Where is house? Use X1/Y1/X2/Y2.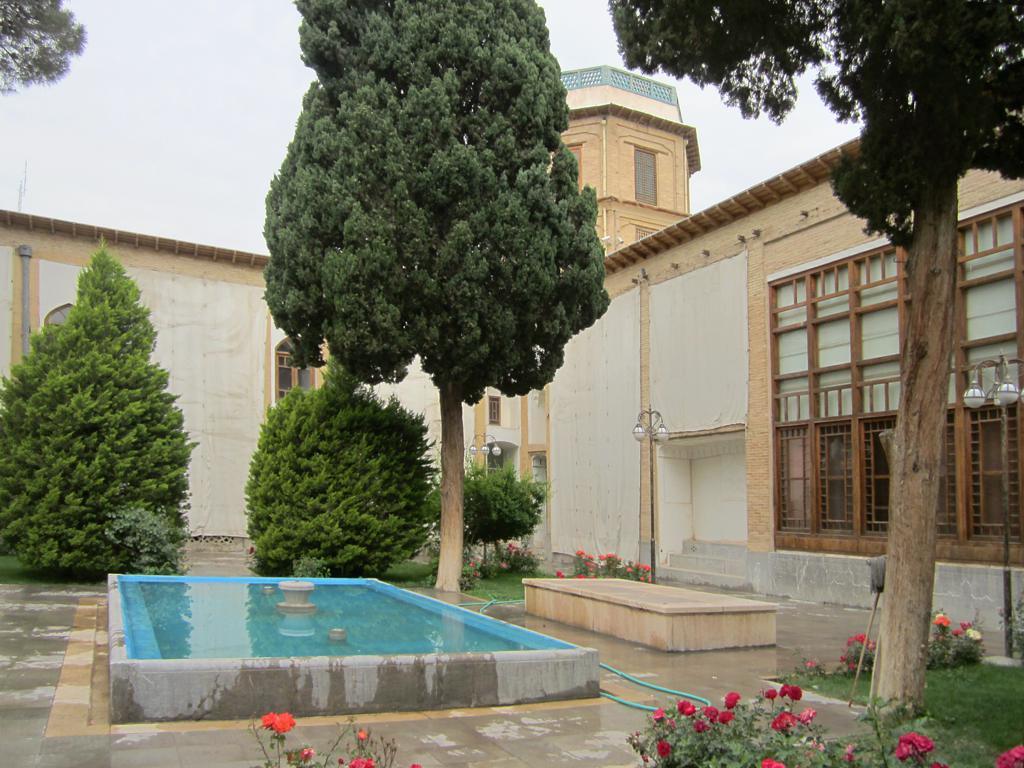
515/80/692/245.
